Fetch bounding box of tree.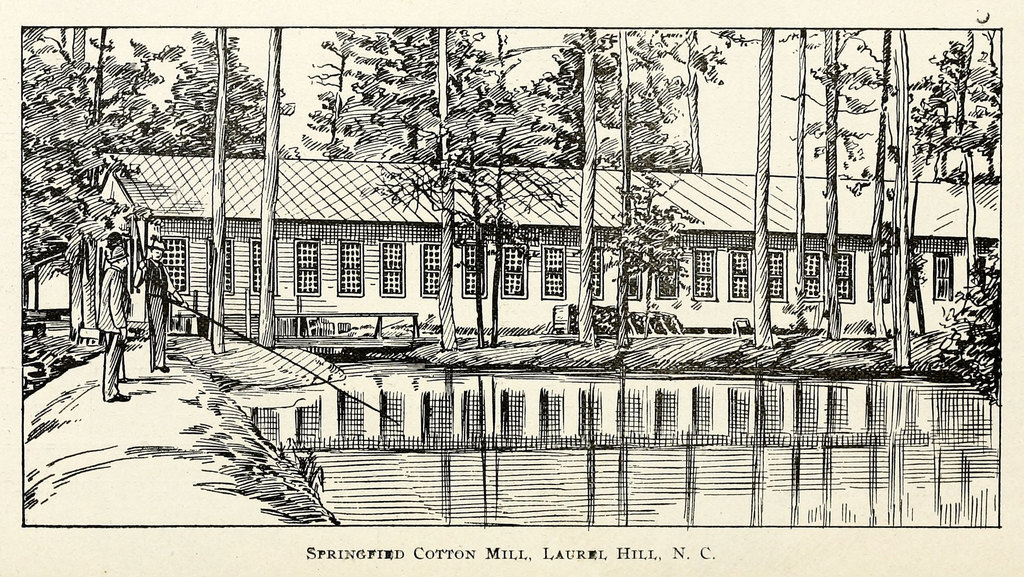
Bbox: [x1=483, y1=31, x2=686, y2=176].
